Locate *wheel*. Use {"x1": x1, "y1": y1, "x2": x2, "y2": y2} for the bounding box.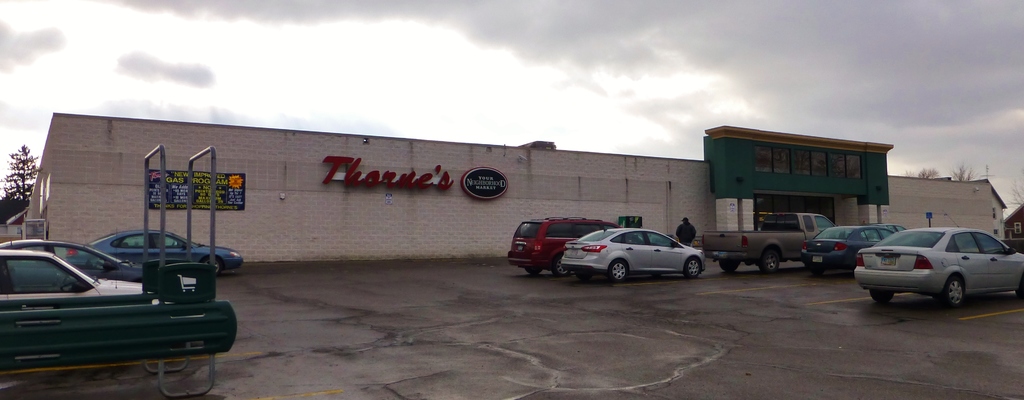
{"x1": 605, "y1": 258, "x2": 632, "y2": 282}.
